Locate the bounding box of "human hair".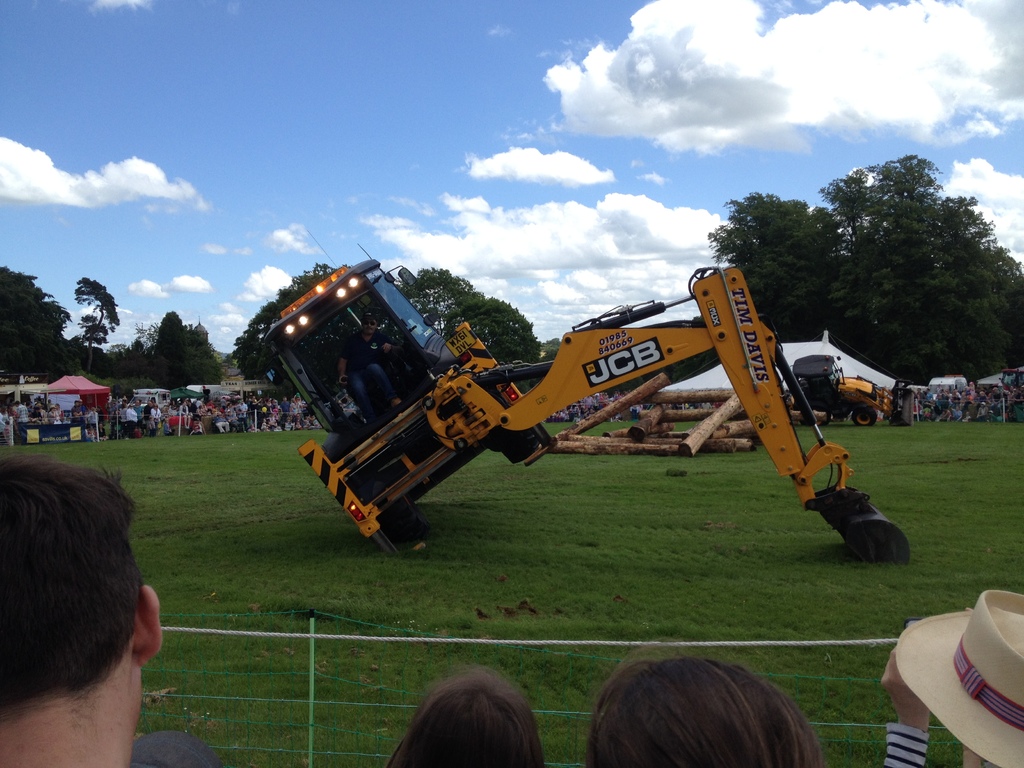
Bounding box: crop(4, 465, 140, 730).
